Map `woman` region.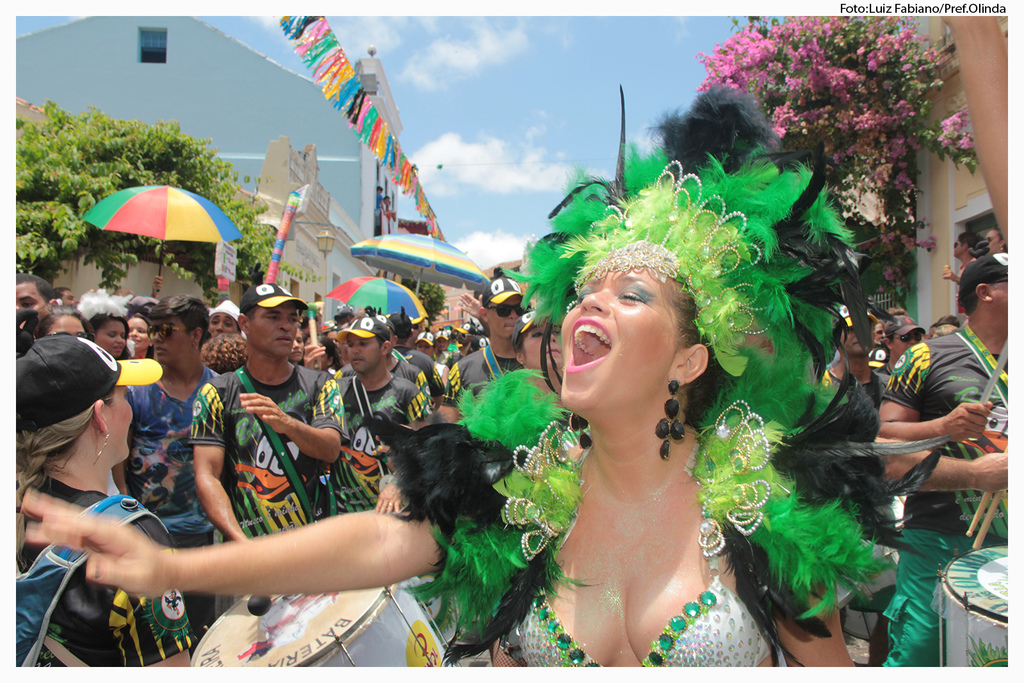
Mapped to (115, 309, 170, 366).
